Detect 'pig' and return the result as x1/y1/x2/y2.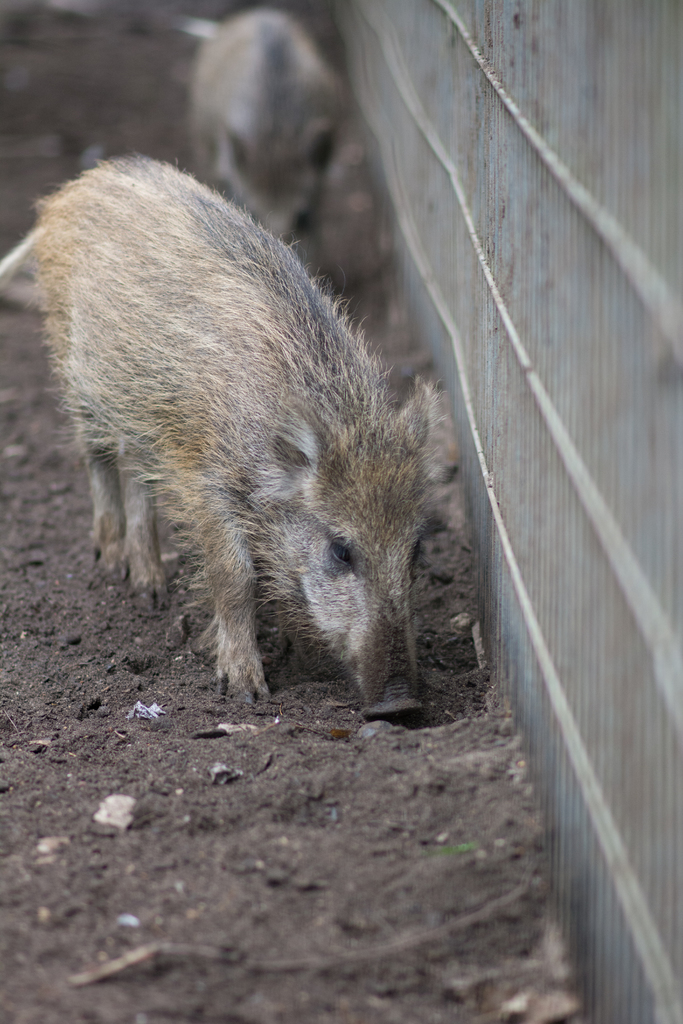
186/3/347/252.
